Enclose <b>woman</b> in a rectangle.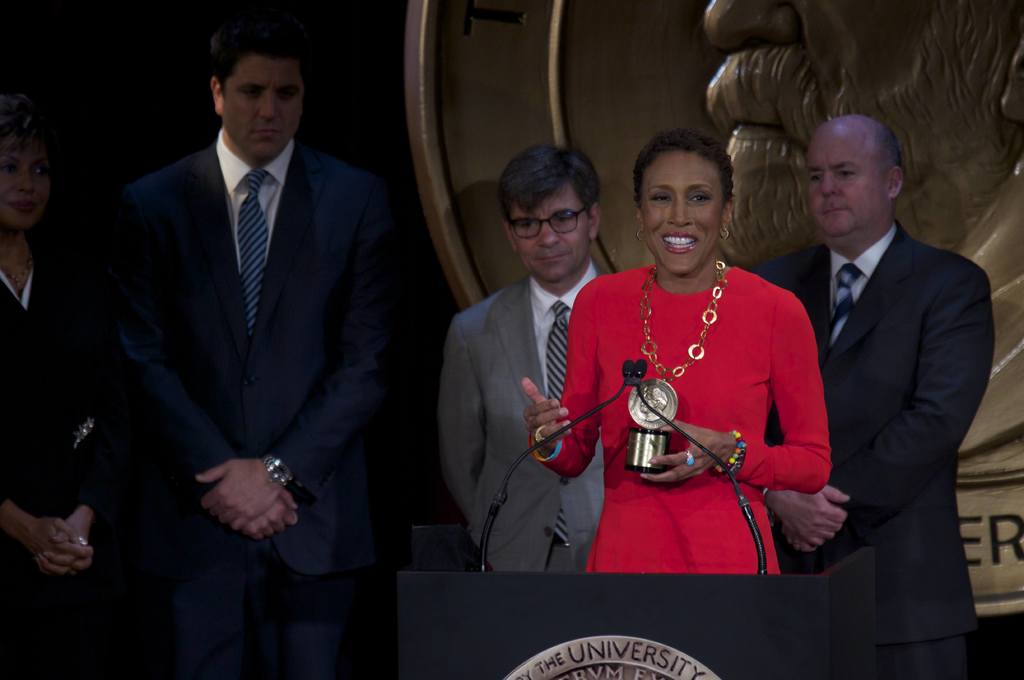
x1=0, y1=96, x2=126, y2=679.
